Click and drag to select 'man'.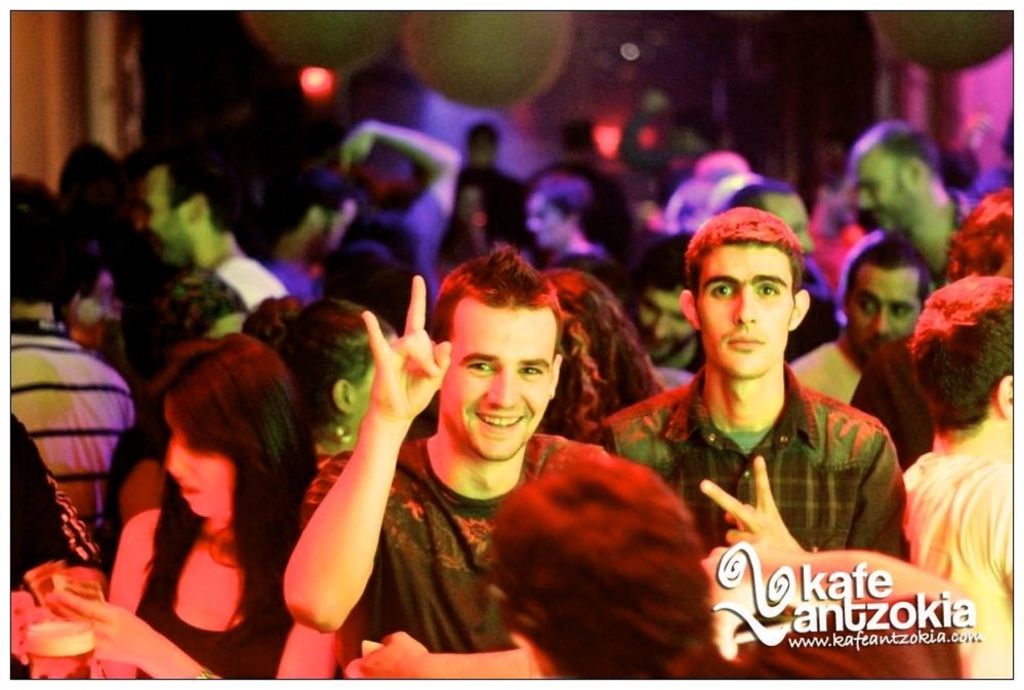
Selection: [left=9, top=172, right=136, bottom=544].
